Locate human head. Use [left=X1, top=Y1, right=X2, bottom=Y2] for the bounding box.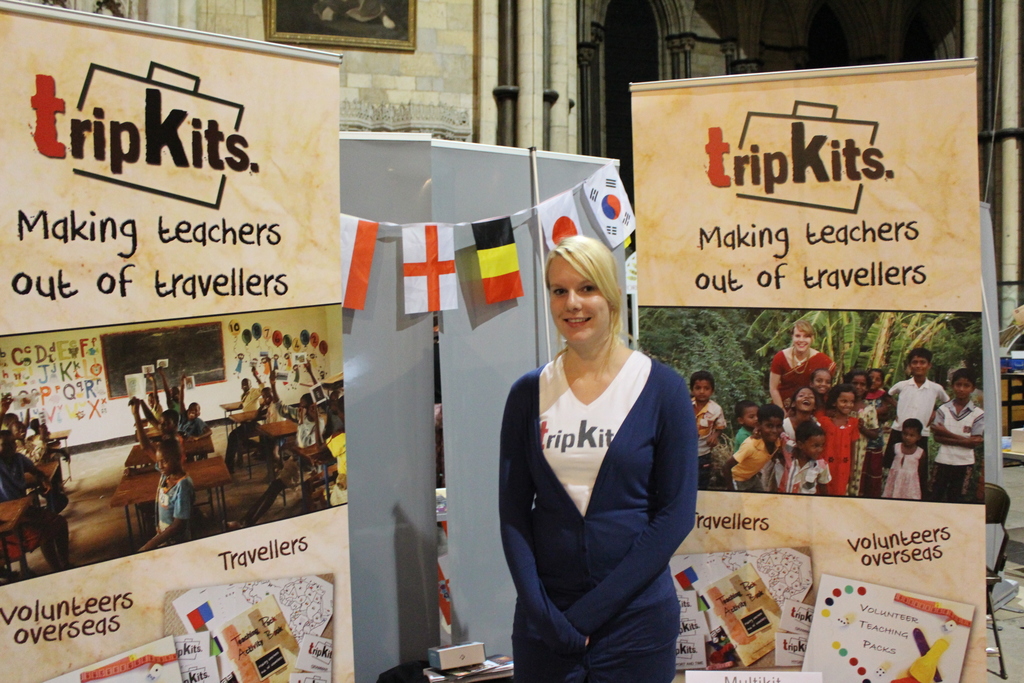
[left=11, top=423, right=28, bottom=441].
